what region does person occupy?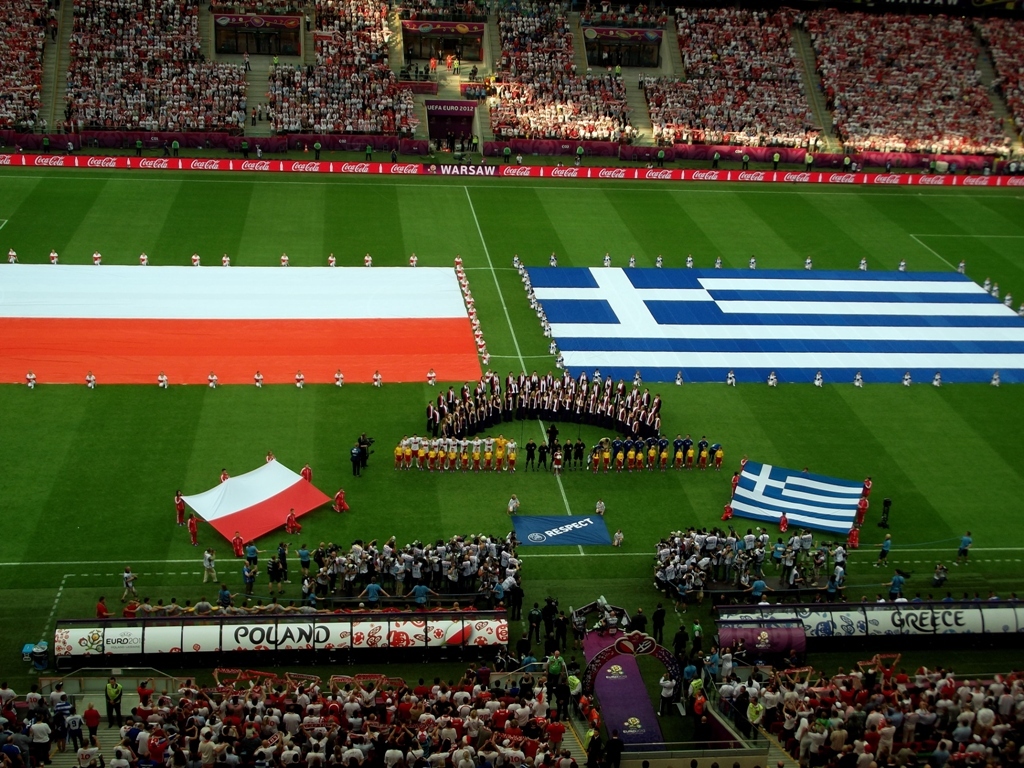
<region>22, 371, 34, 388</region>.
